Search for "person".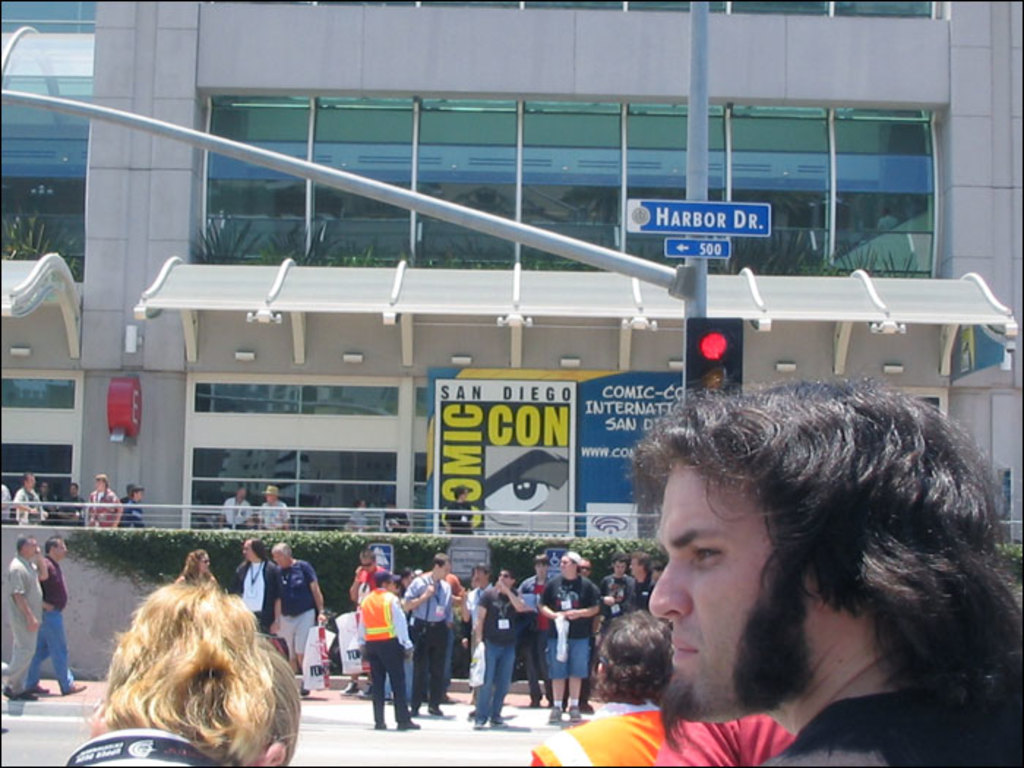
Found at [x1=178, y1=543, x2=218, y2=587].
